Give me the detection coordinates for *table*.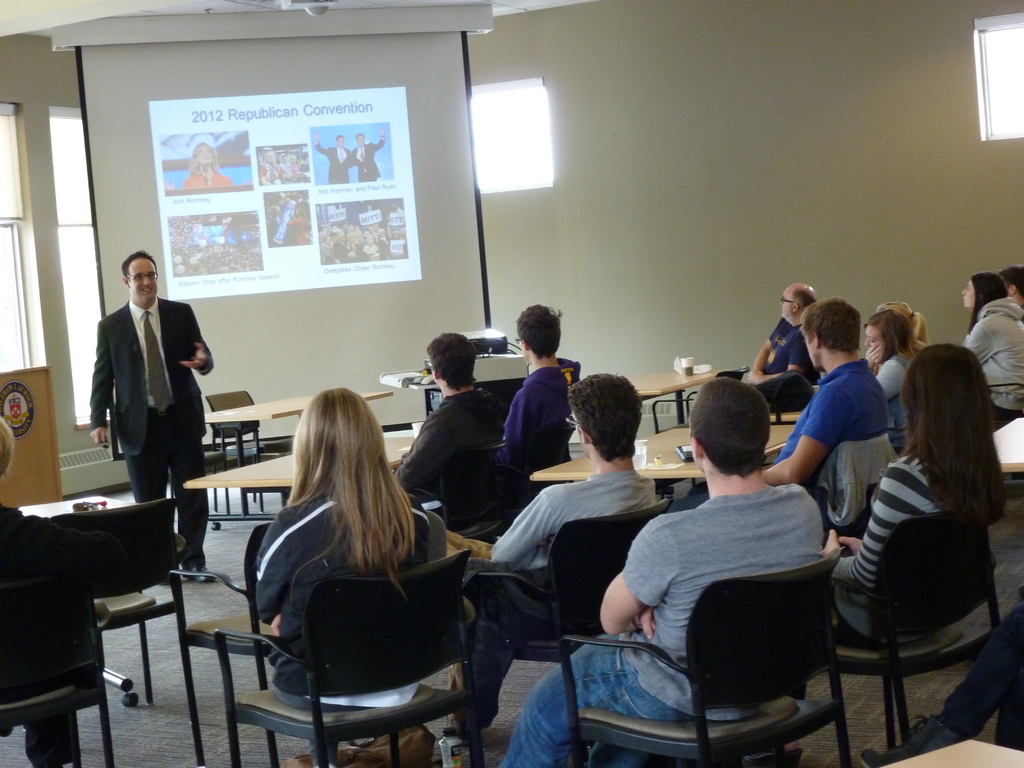
[990,418,1023,474].
